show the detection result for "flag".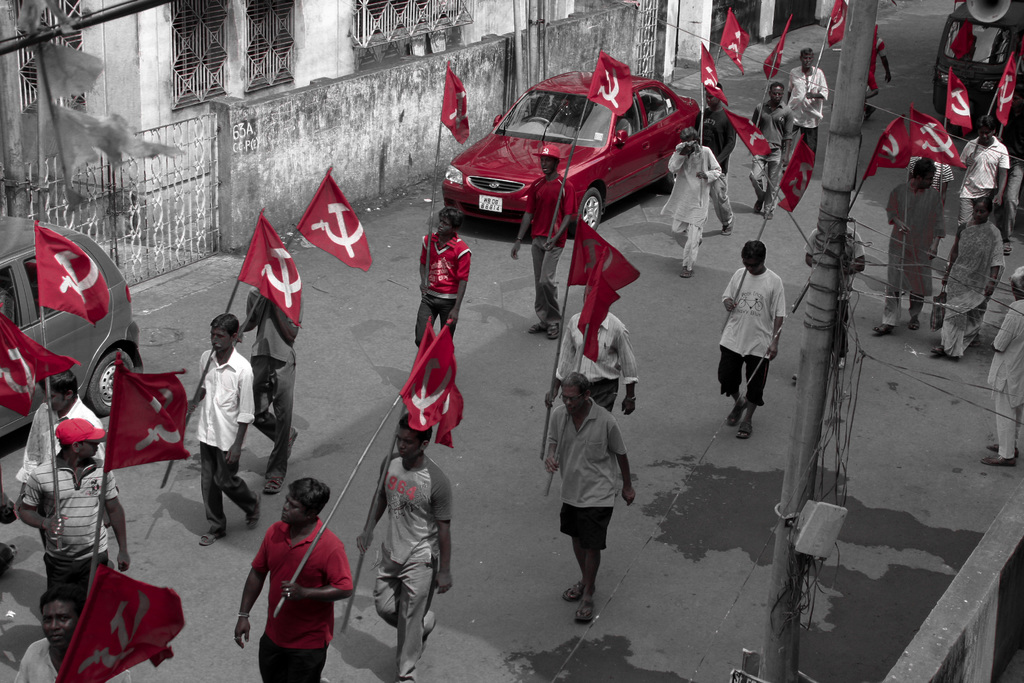
<box>383,300,463,445</box>.
